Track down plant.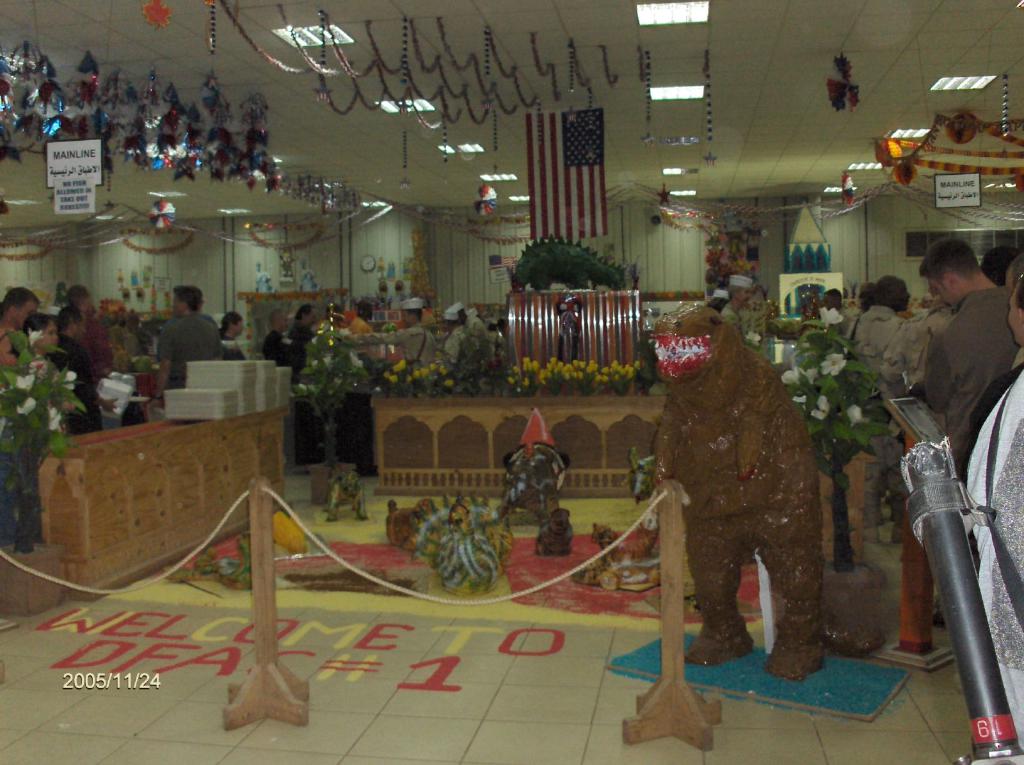
Tracked to box(780, 317, 894, 570).
